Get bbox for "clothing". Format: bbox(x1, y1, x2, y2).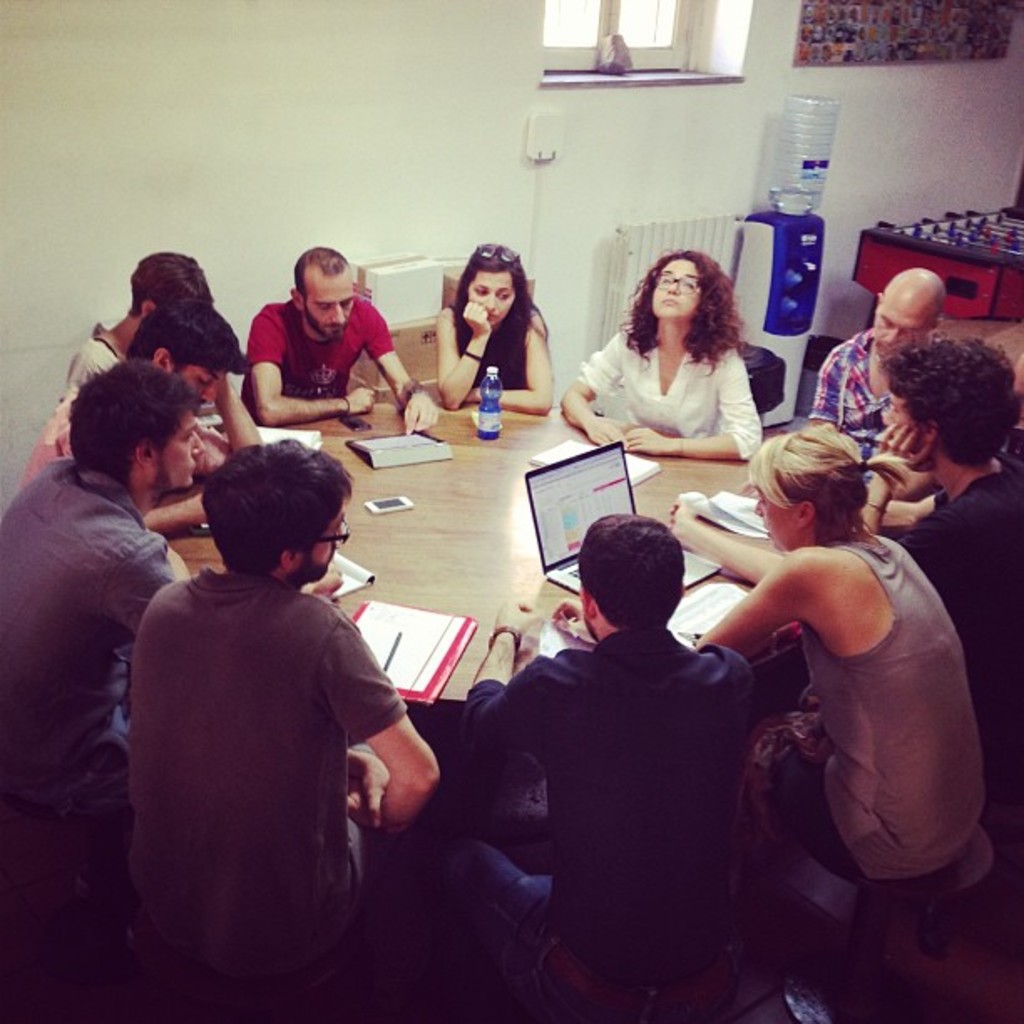
bbox(443, 300, 539, 405).
